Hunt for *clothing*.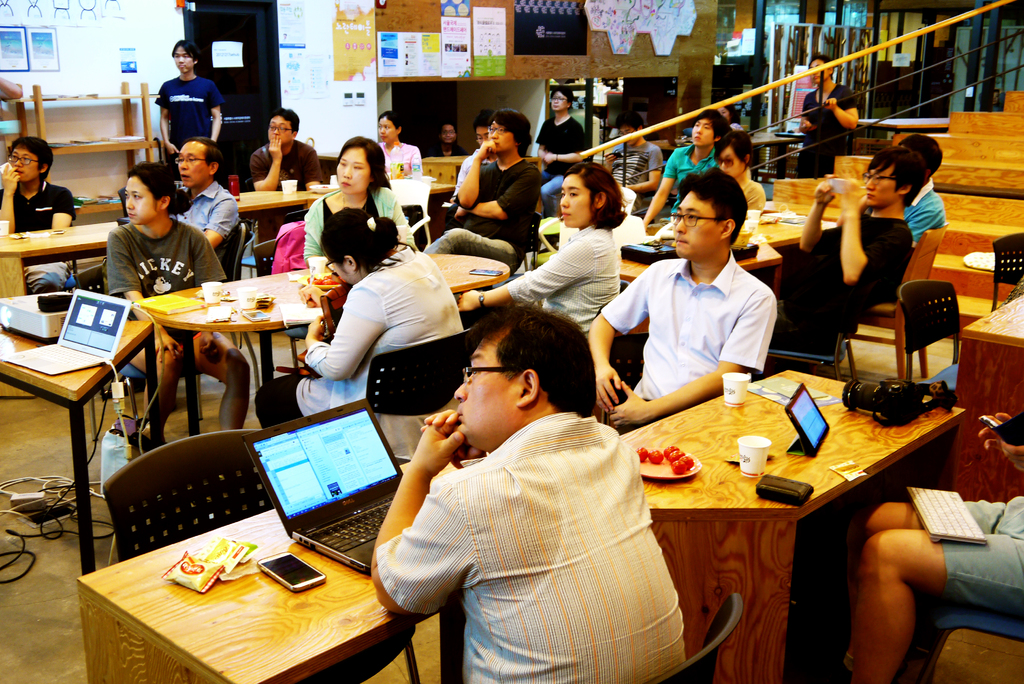
Hunted down at (x1=154, y1=73, x2=224, y2=163).
